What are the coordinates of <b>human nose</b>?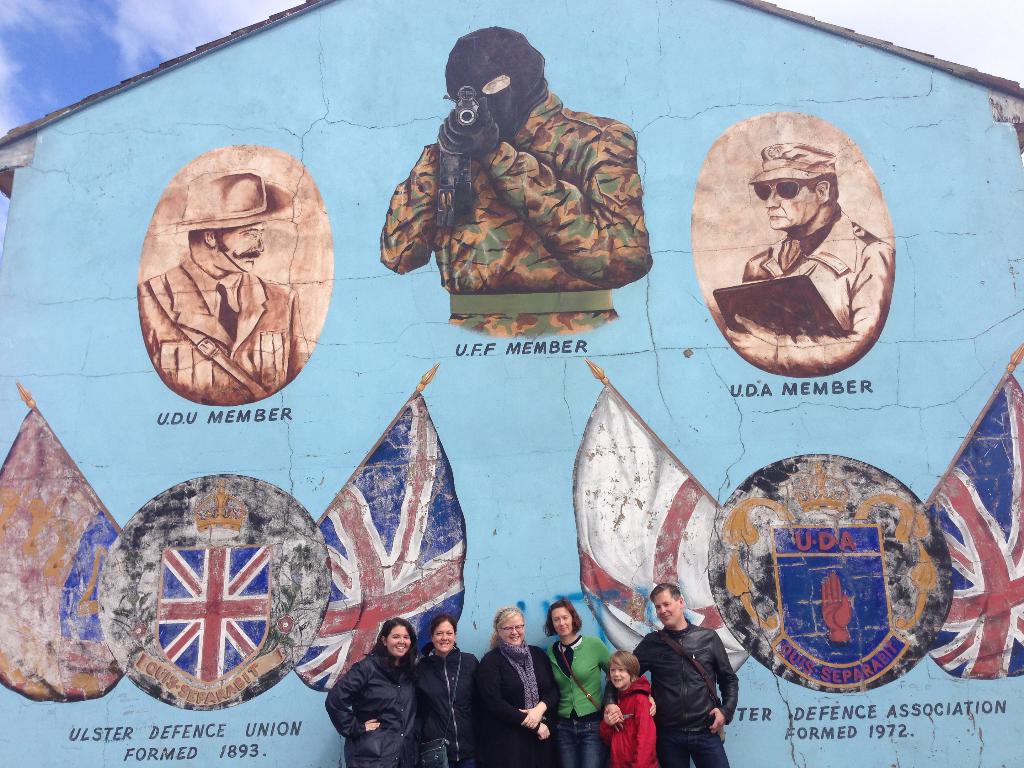
<region>510, 628, 518, 637</region>.
